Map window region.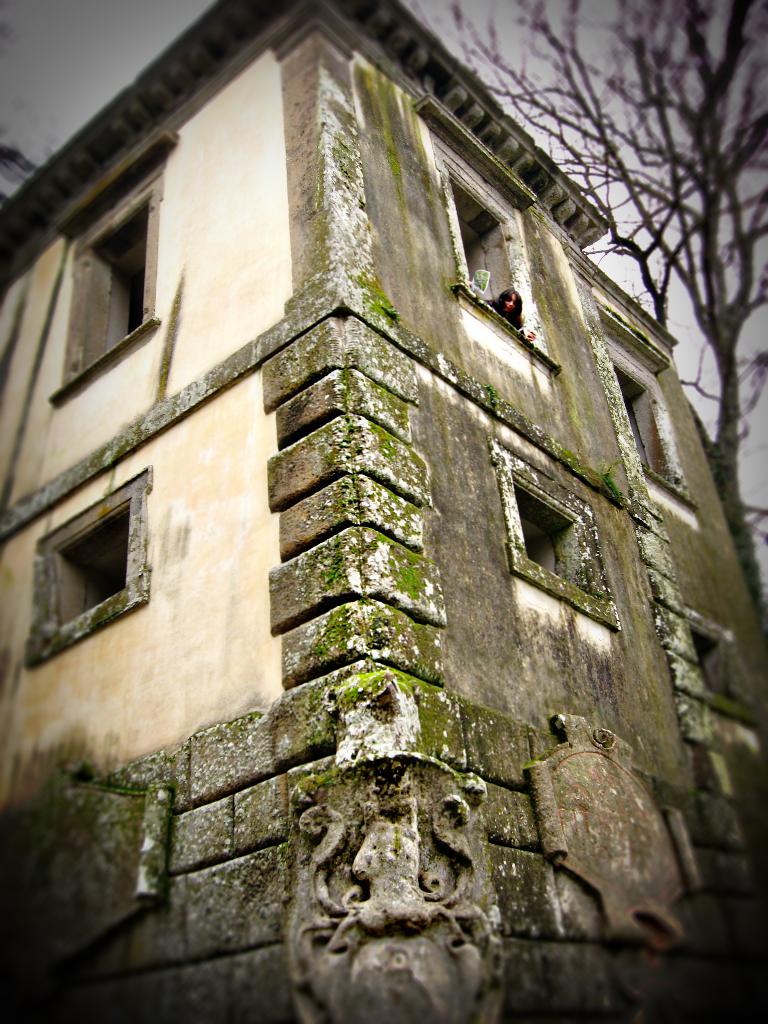
Mapped to [x1=438, y1=163, x2=532, y2=356].
